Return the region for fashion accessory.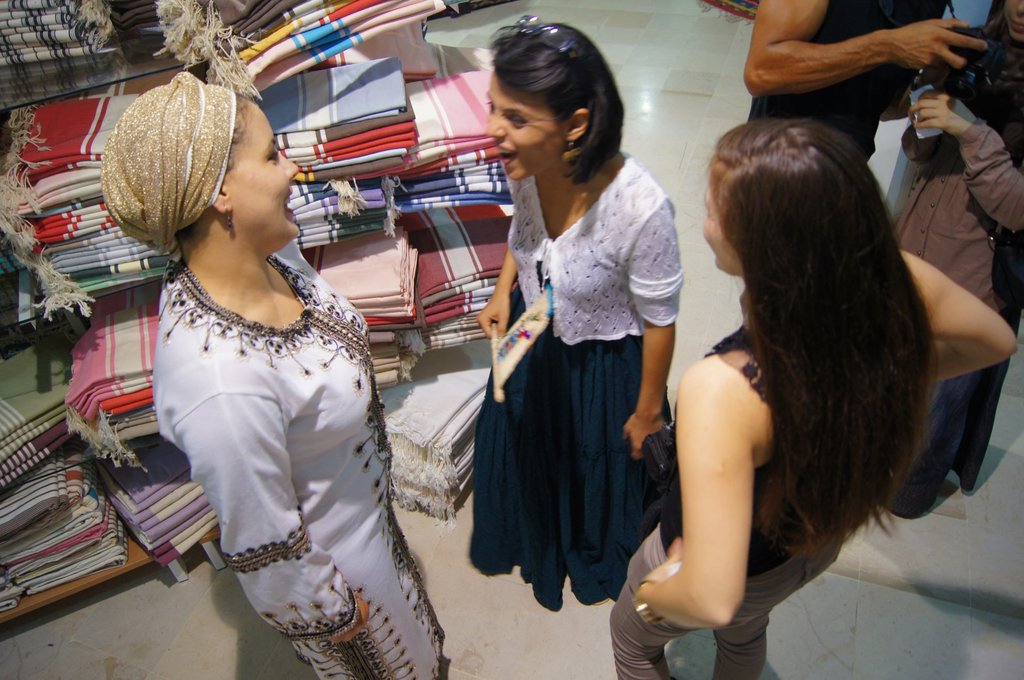
BBox(517, 6, 587, 62).
